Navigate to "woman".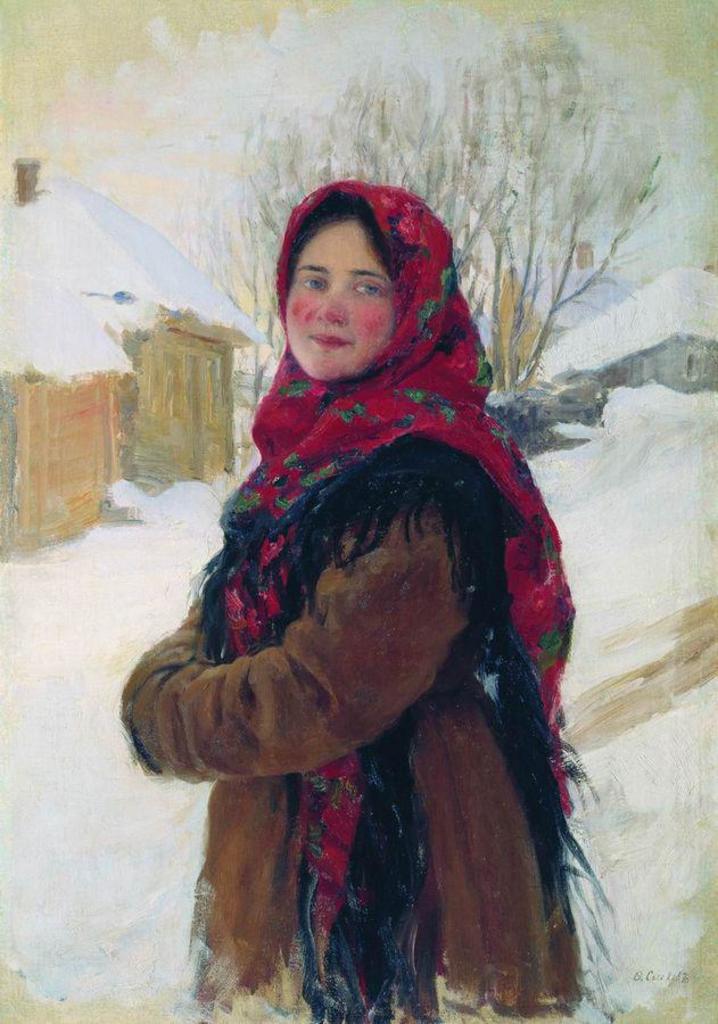
Navigation target: left=105, top=166, right=610, bottom=1023.
